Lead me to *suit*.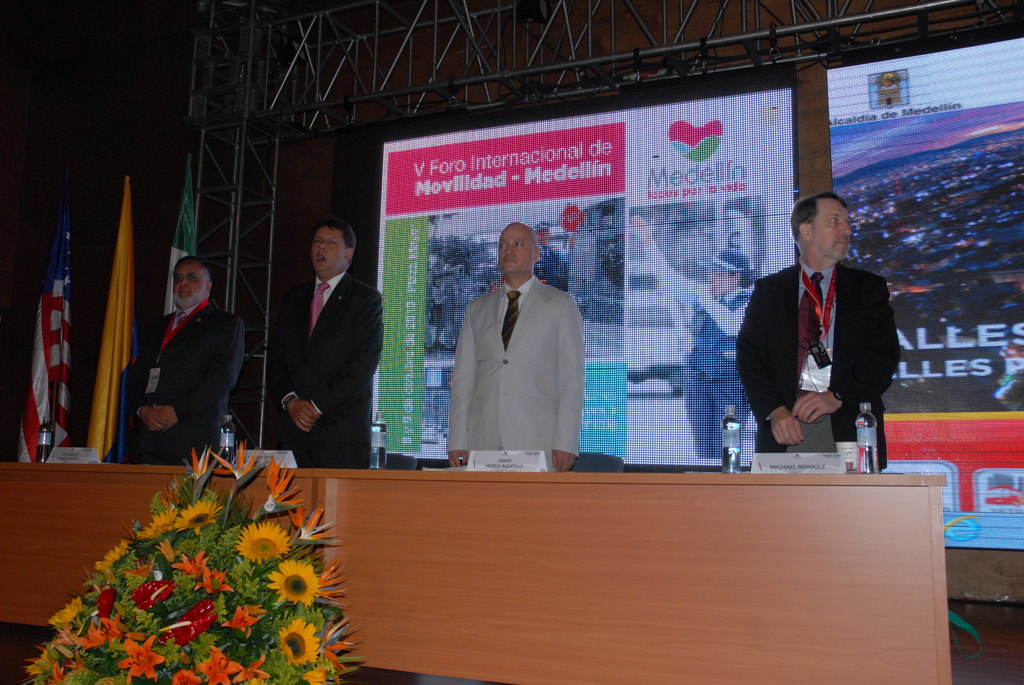
Lead to bbox=(447, 278, 585, 463).
